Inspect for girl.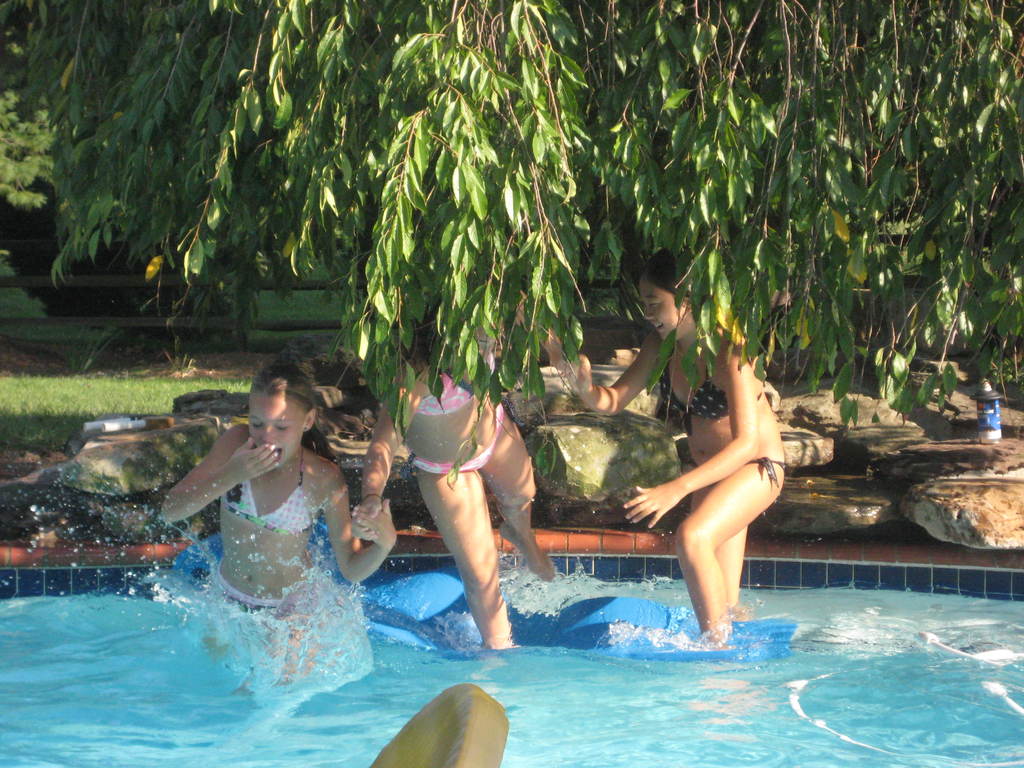
Inspection: select_region(346, 302, 588, 651).
